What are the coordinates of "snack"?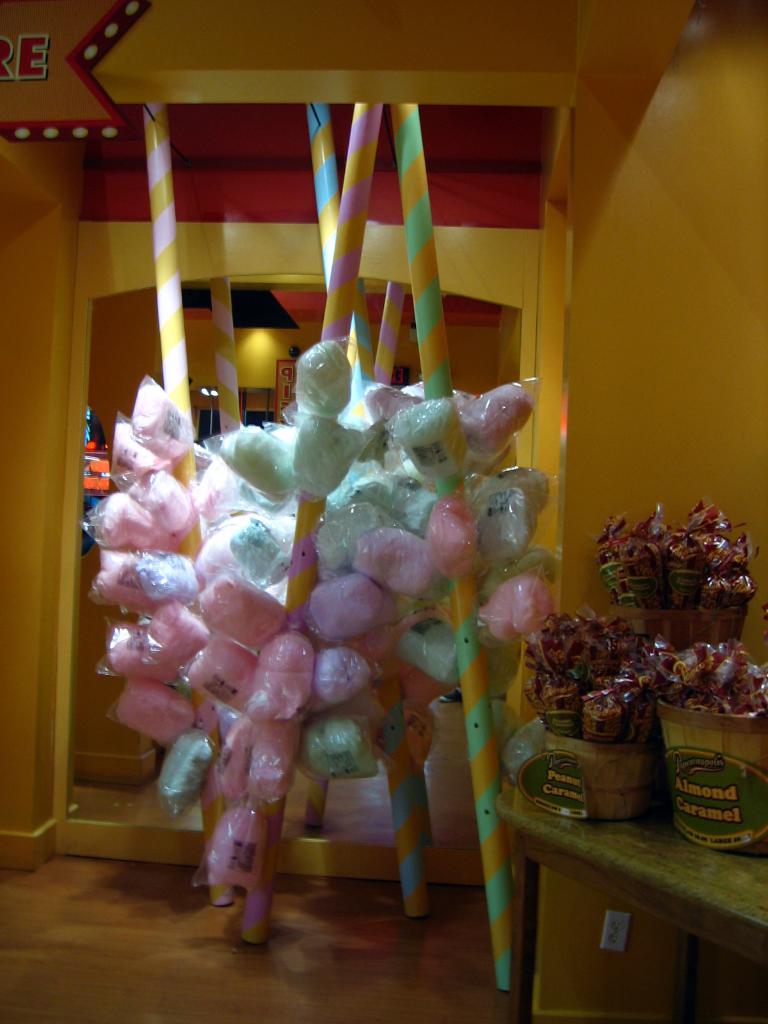
{"x1": 98, "y1": 381, "x2": 556, "y2": 881}.
